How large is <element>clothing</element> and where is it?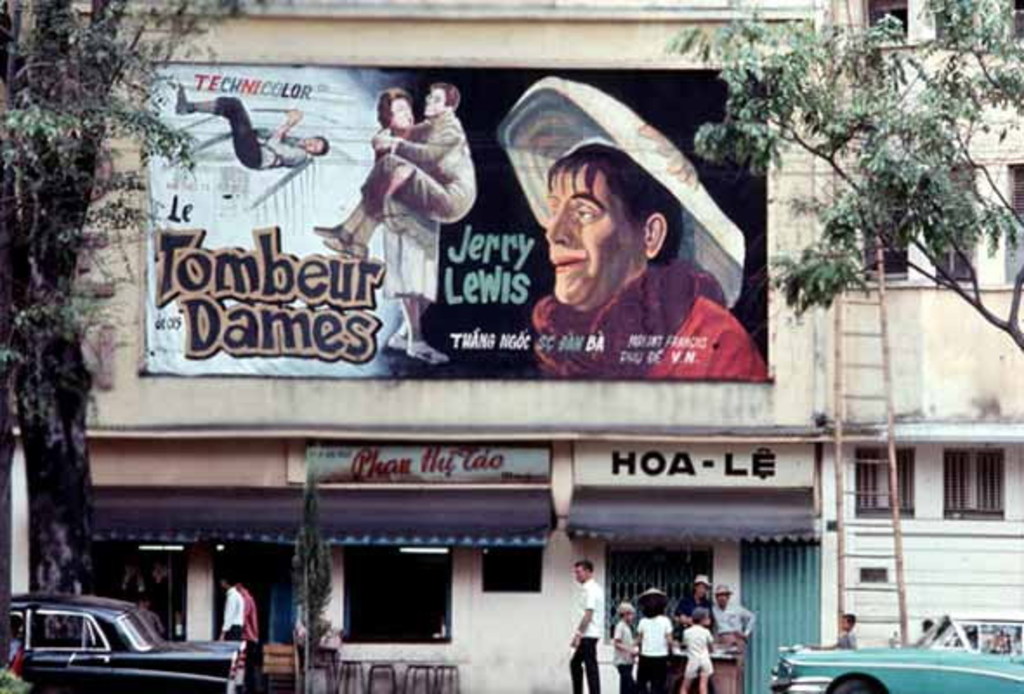
Bounding box: <region>361, 113, 474, 219</region>.
